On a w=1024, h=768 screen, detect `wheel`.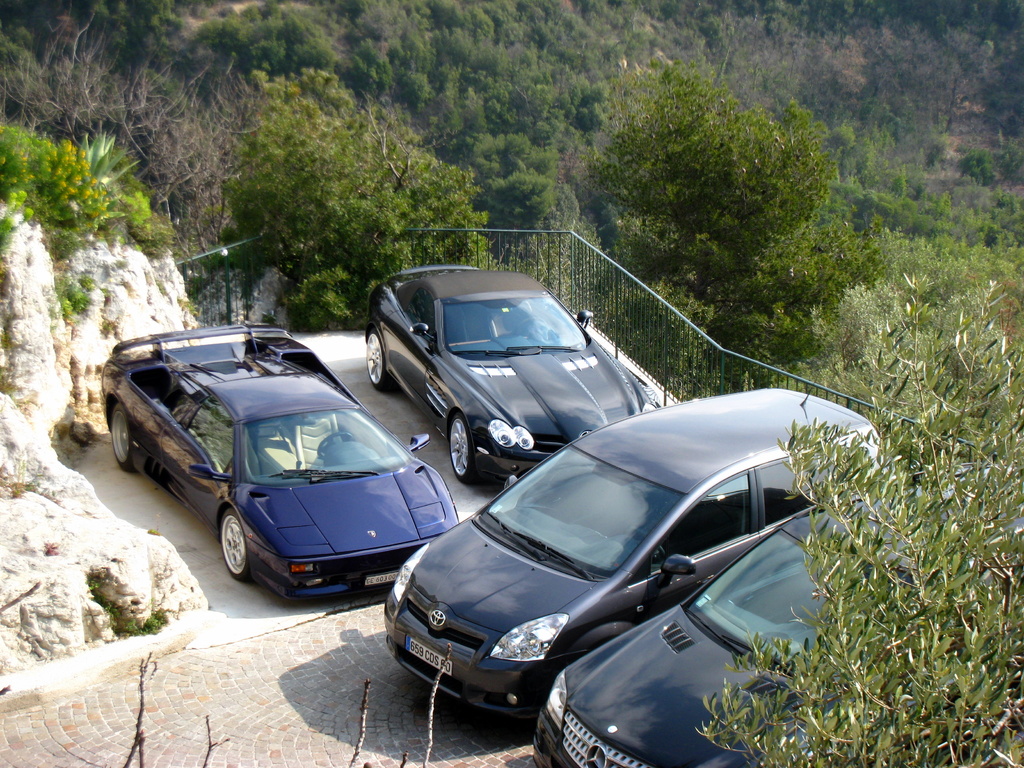
[357,323,392,392].
